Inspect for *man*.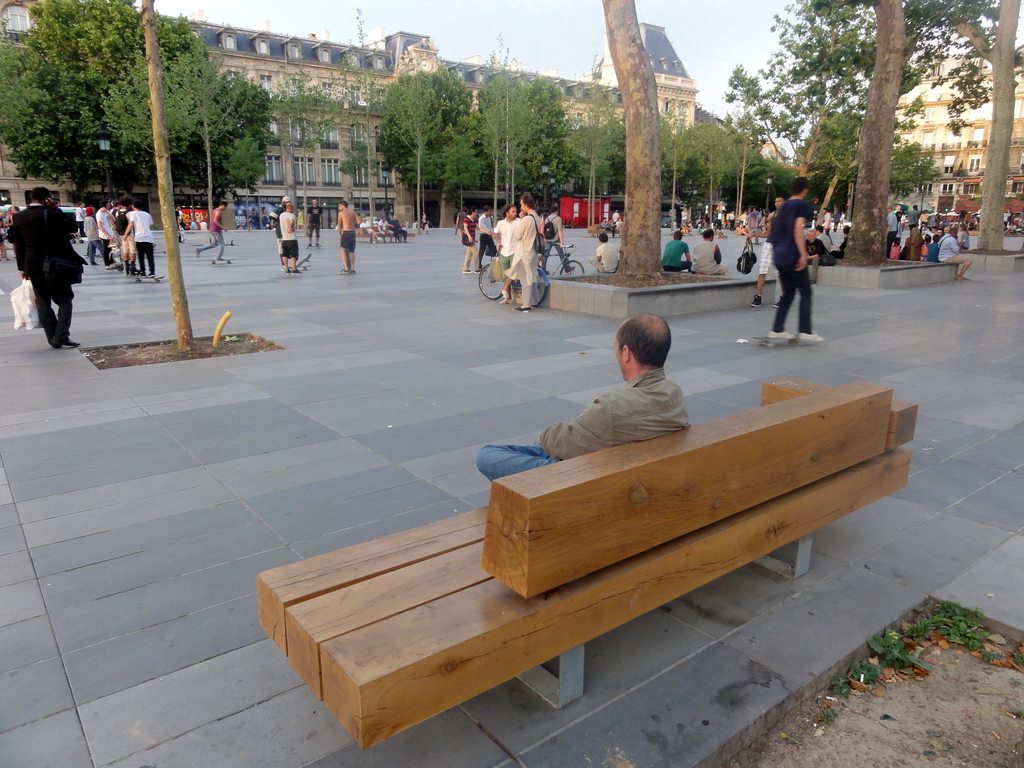
Inspection: bbox=(193, 198, 232, 262).
